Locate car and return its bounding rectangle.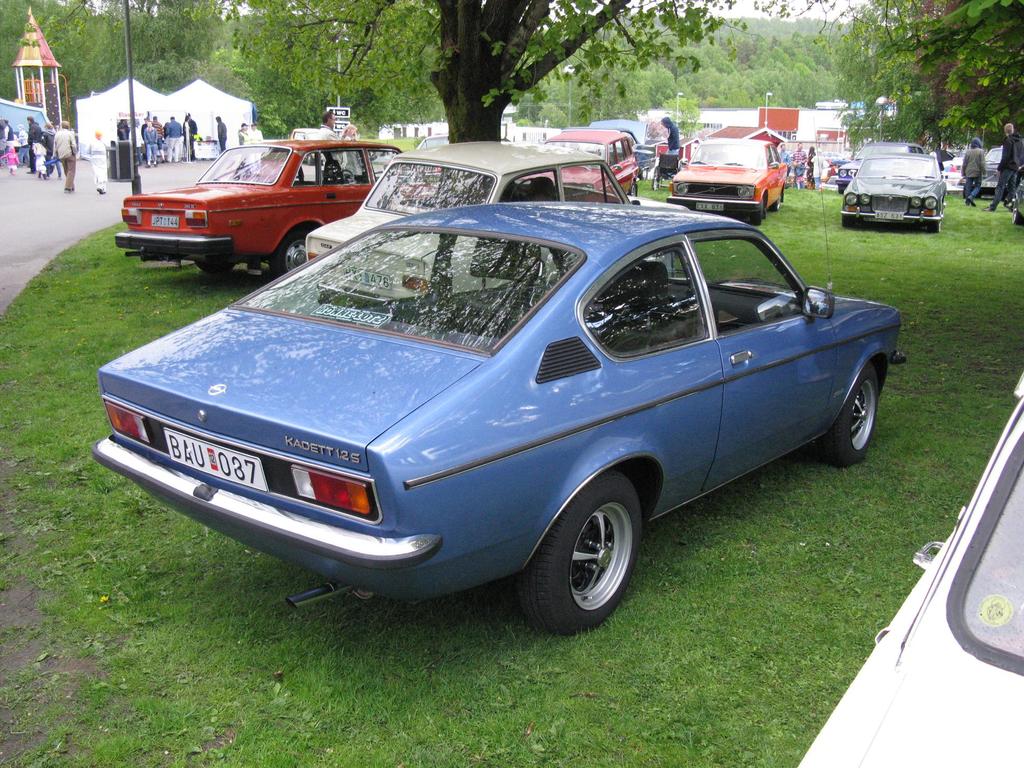
select_region(305, 138, 684, 316).
